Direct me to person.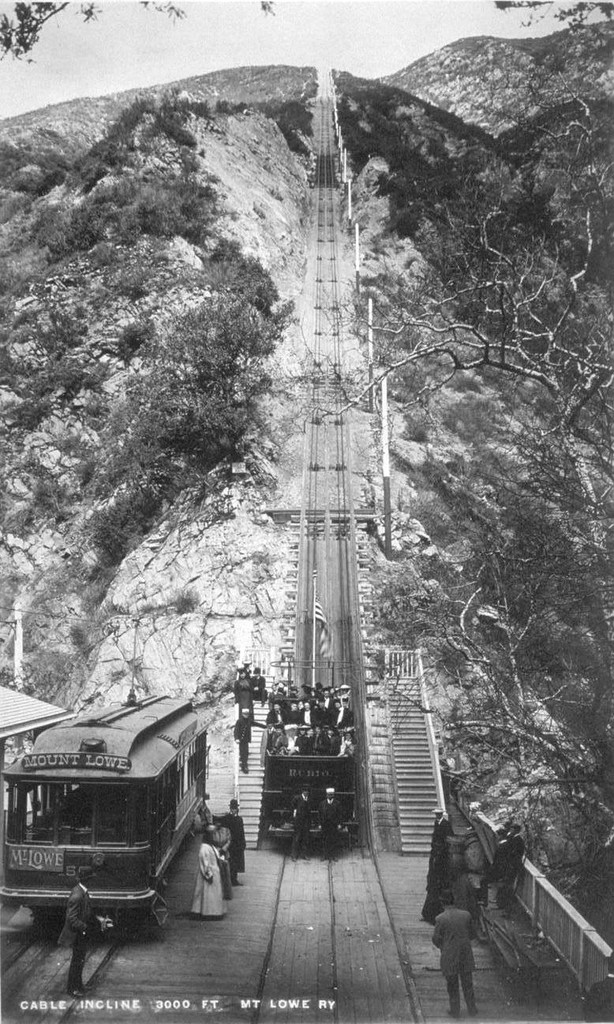
Direction: 579, 947, 613, 1023.
